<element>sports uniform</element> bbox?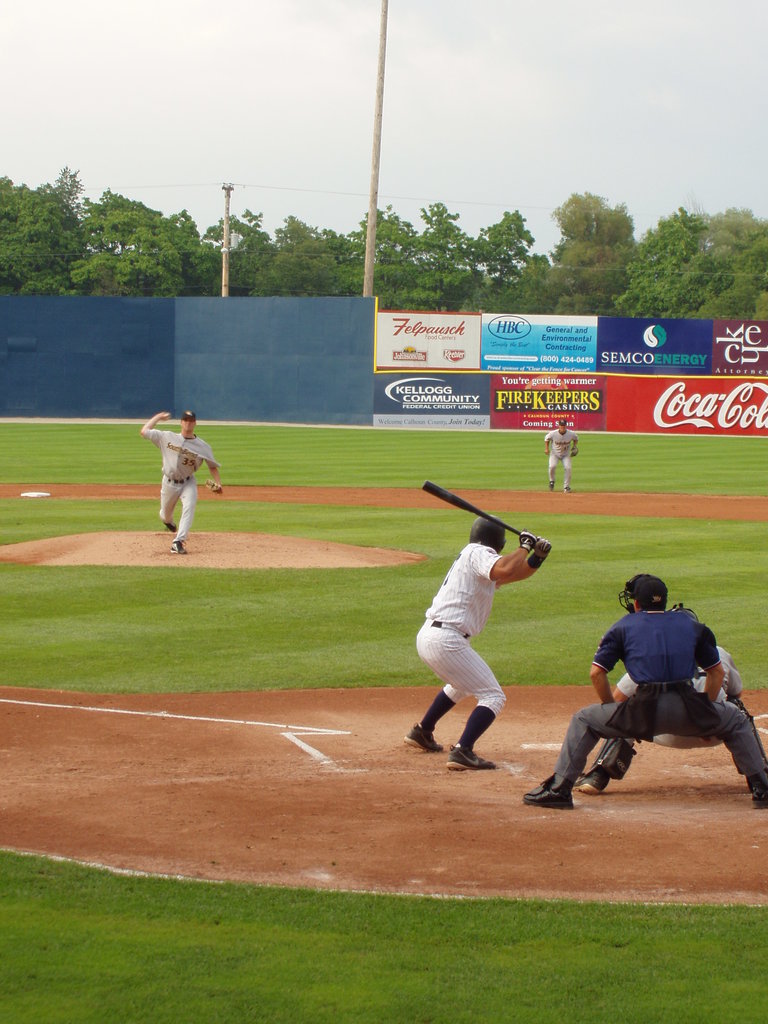
[543,426,577,491]
